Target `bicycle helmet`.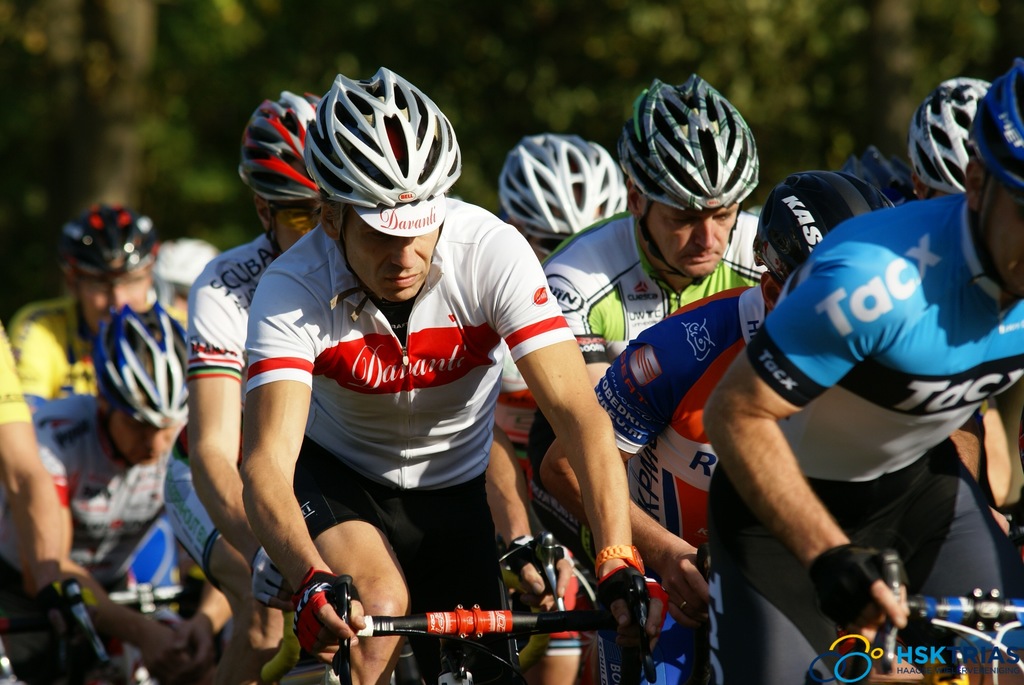
Target region: region(758, 169, 909, 294).
